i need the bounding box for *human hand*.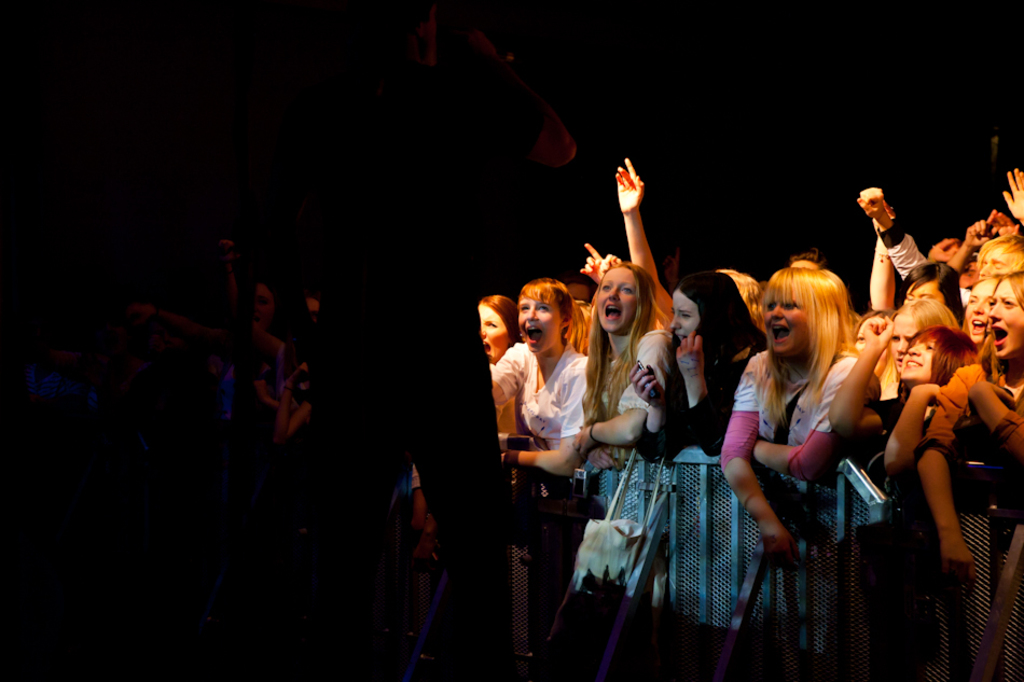
Here it is: <box>759,525,795,566</box>.
